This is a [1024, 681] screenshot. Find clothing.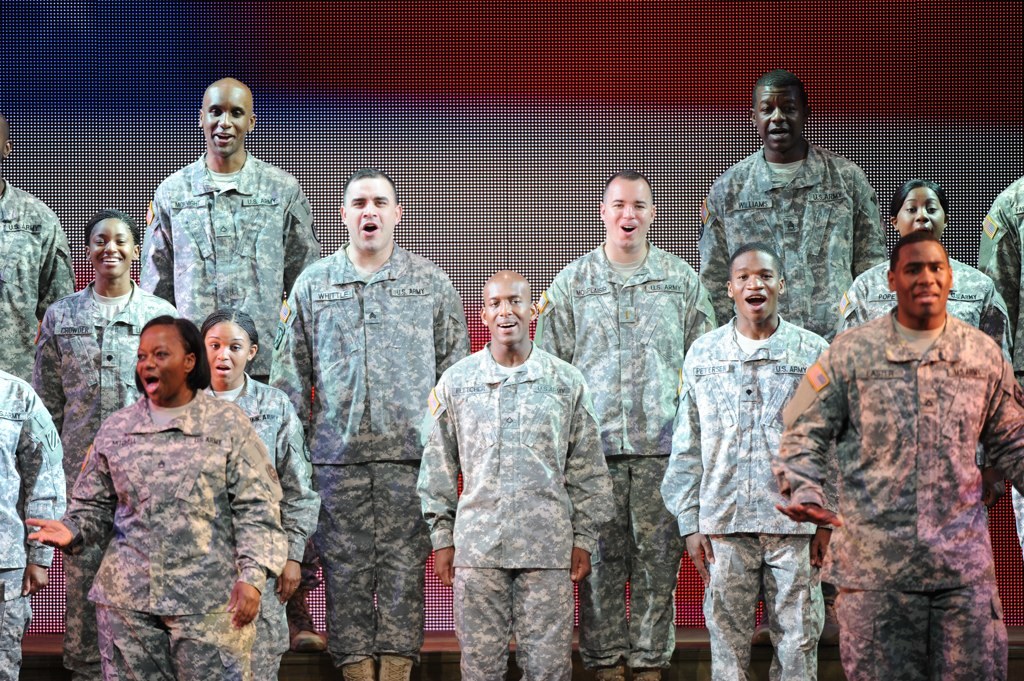
Bounding box: <region>659, 315, 835, 680</region>.
